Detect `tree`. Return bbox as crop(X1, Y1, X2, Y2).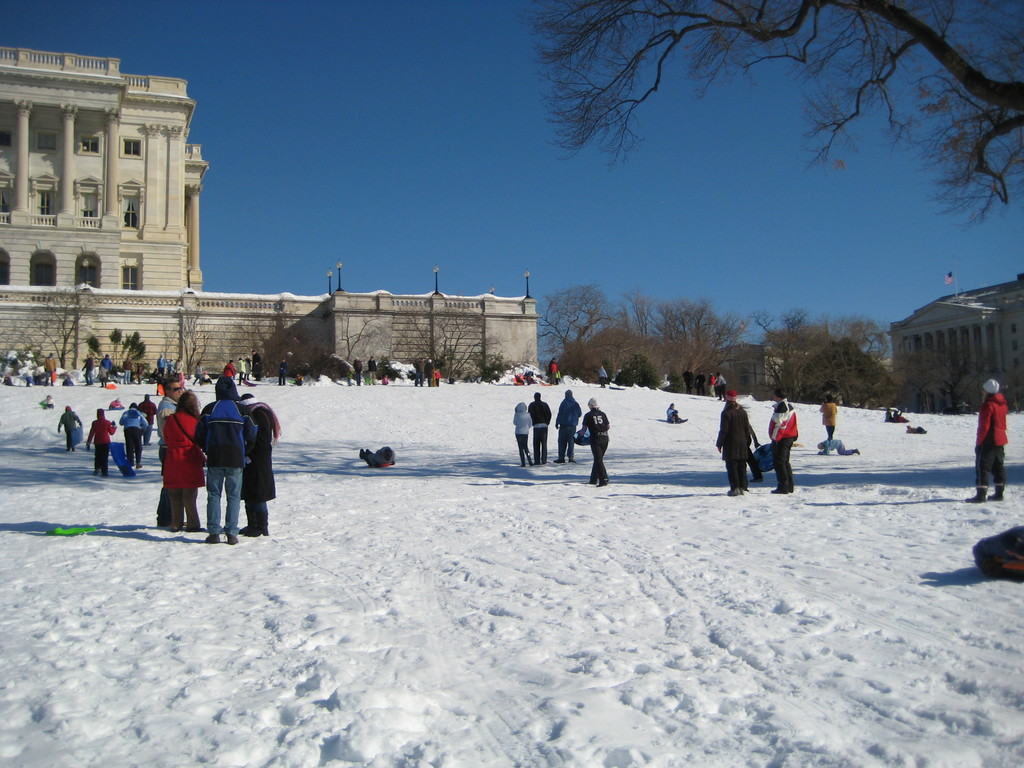
crop(655, 303, 744, 378).
